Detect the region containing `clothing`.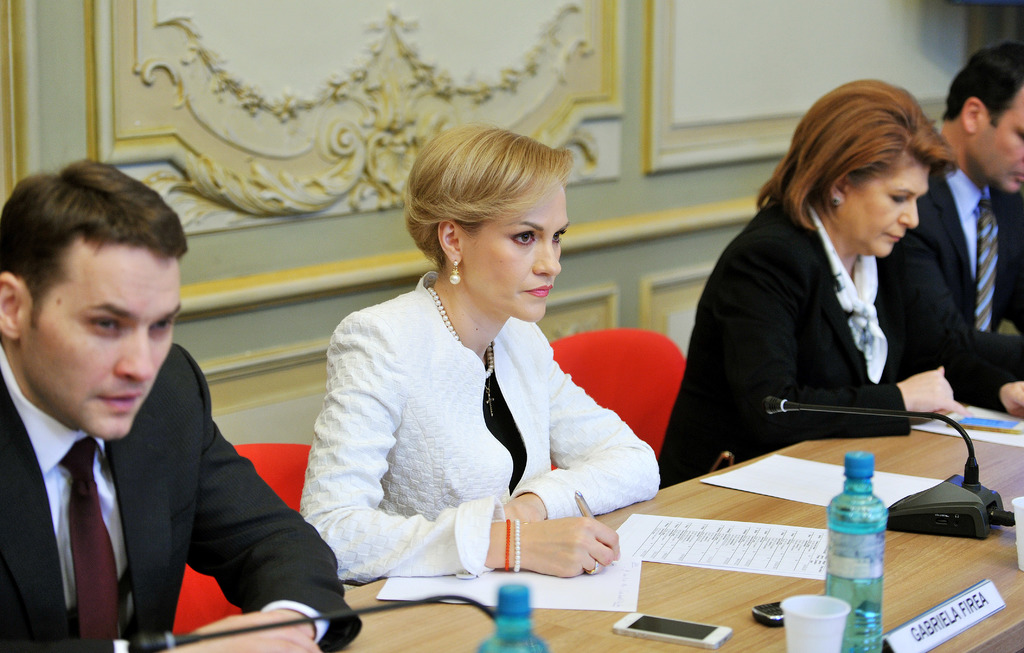
{"left": 876, "top": 163, "right": 1023, "bottom": 416}.
